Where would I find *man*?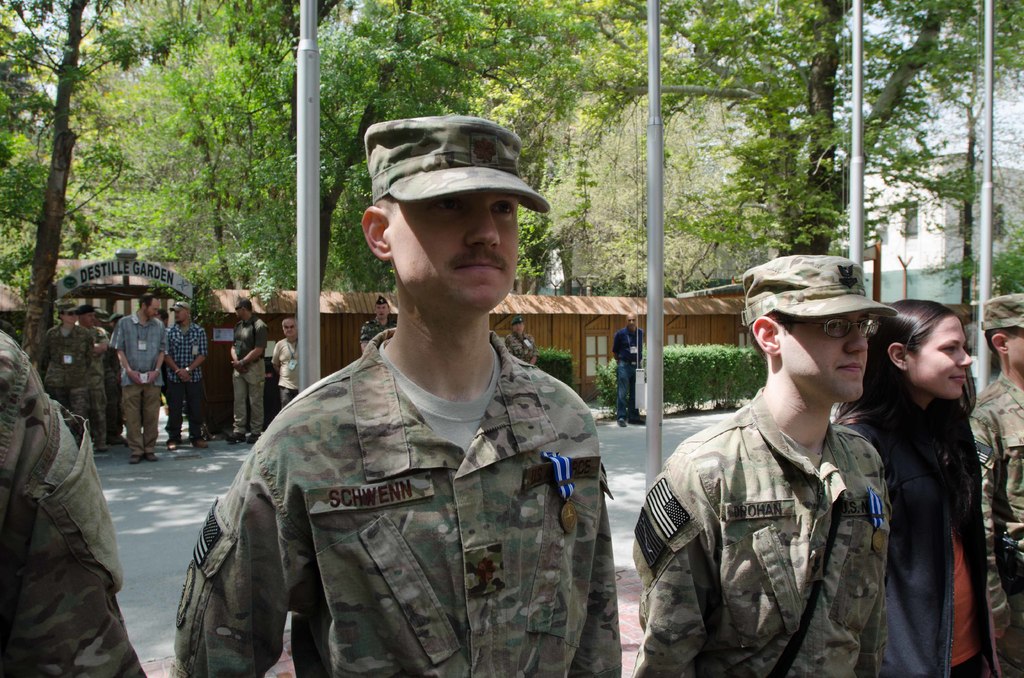
At 612 316 652 427.
